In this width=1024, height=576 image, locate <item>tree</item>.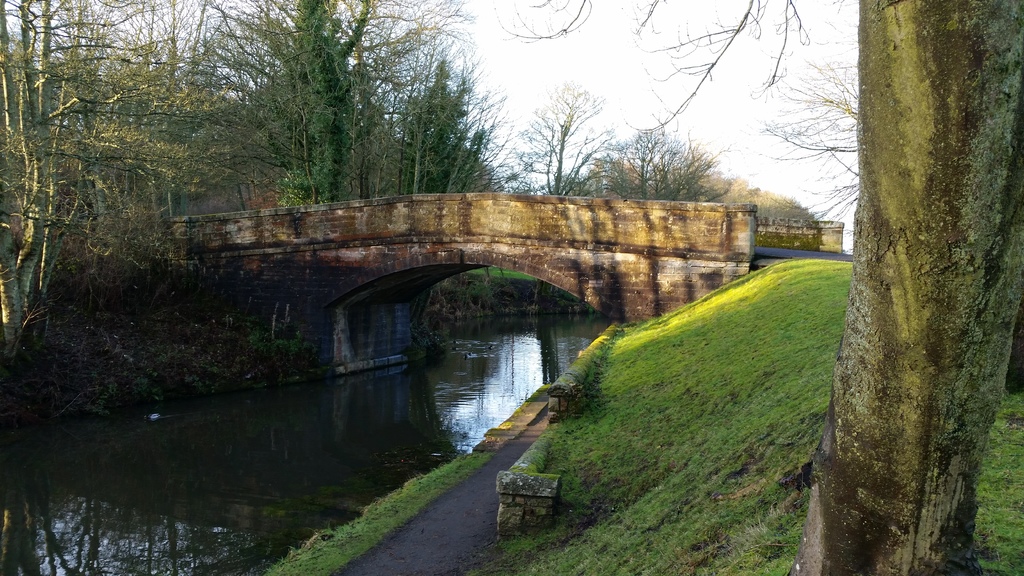
Bounding box: detection(728, 175, 823, 228).
